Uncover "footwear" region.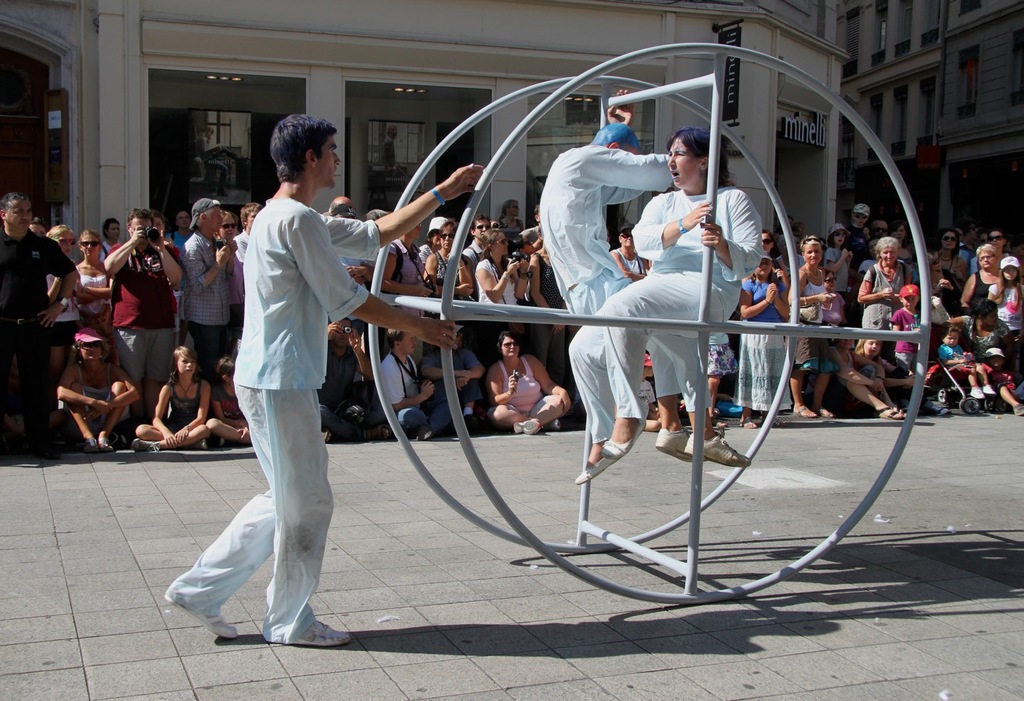
Uncovered: [left=279, top=615, right=351, bottom=644].
